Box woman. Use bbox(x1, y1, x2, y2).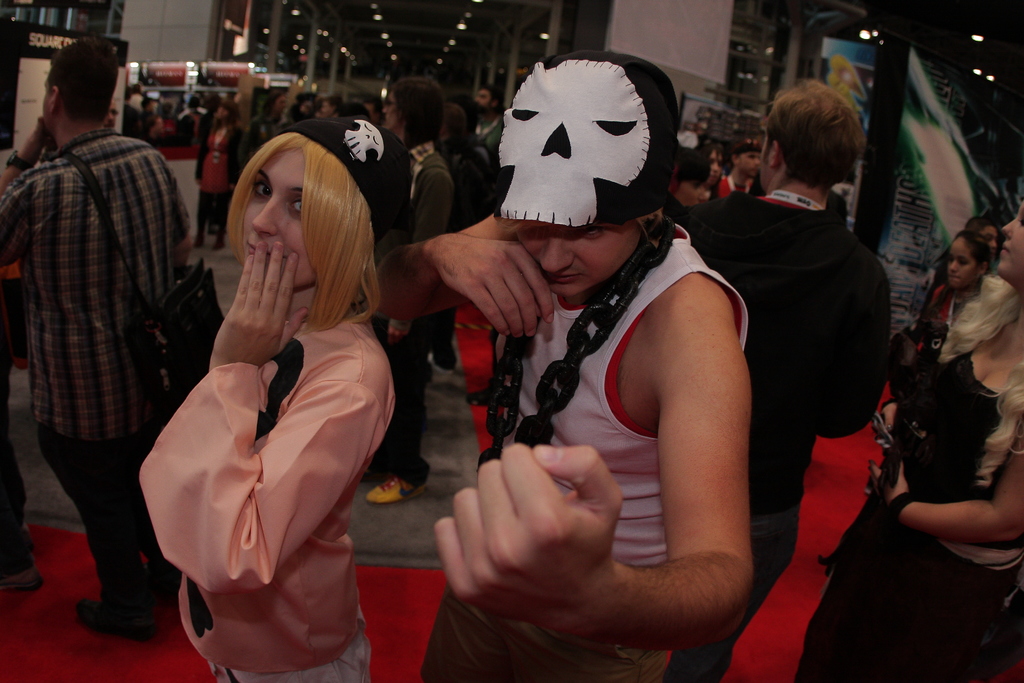
bbox(189, 96, 246, 252).
